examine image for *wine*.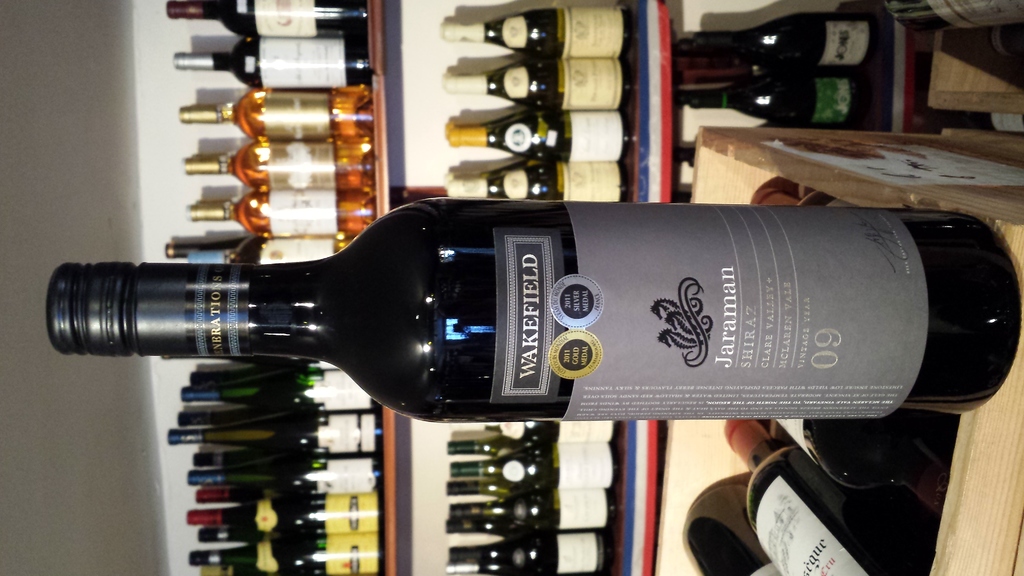
Examination result: bbox=[202, 531, 267, 541].
